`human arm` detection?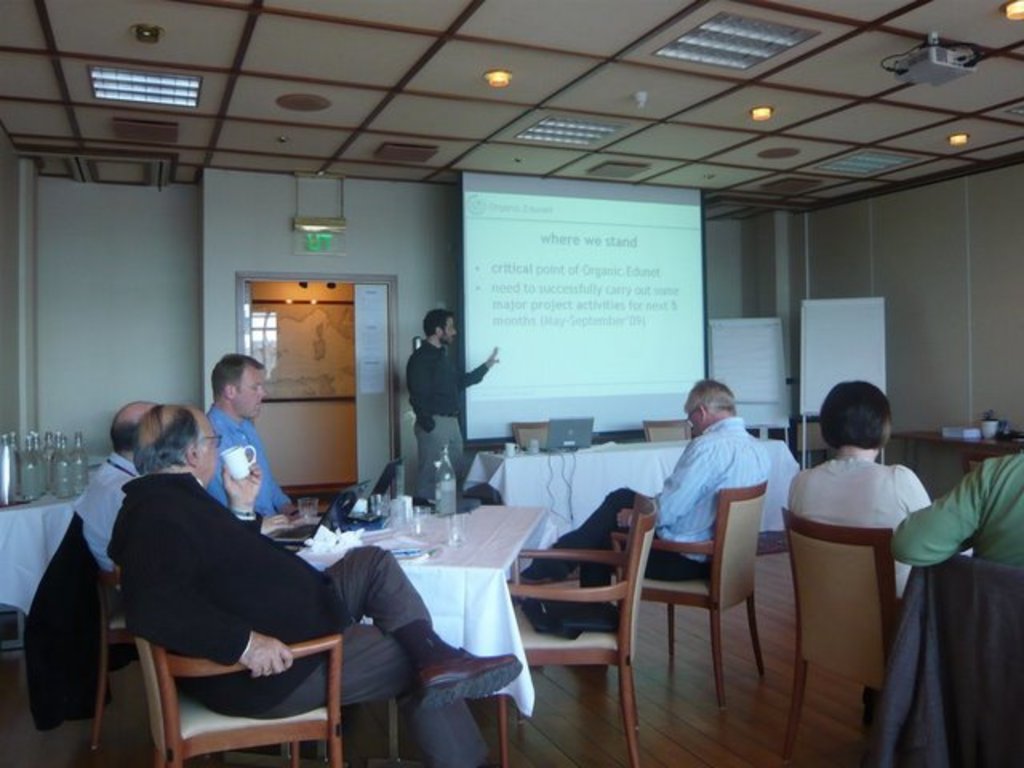
bbox(238, 630, 294, 682)
